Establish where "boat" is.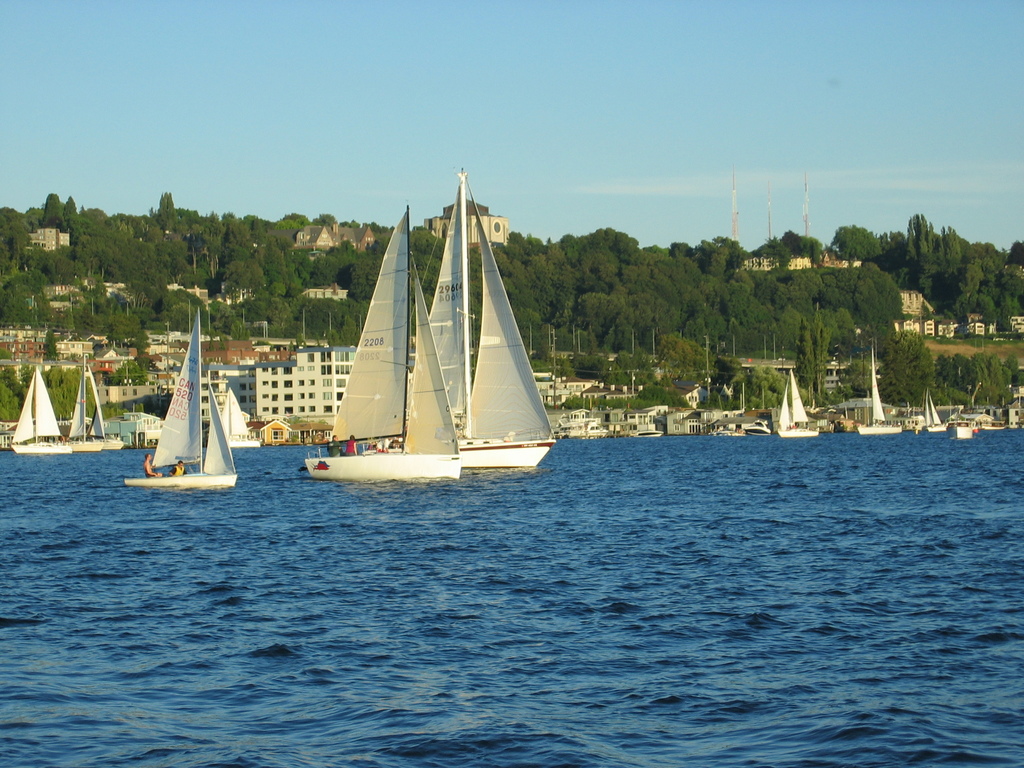
Established at l=132, t=328, r=246, b=509.
